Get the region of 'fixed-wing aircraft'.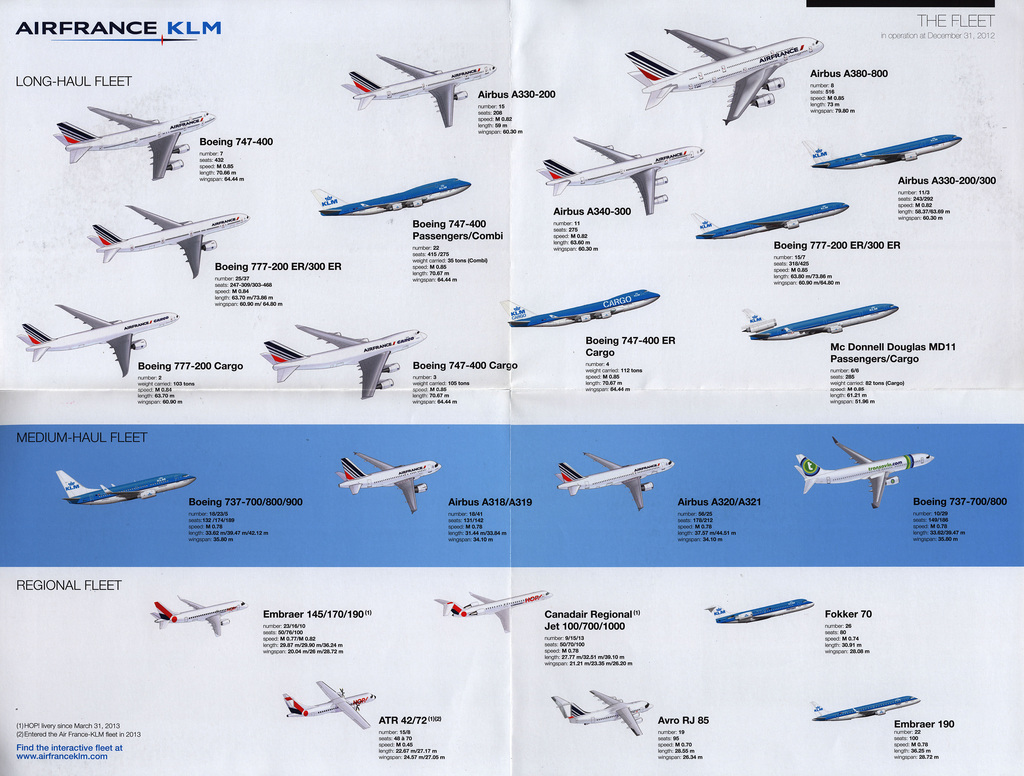
[x1=51, y1=469, x2=193, y2=505].
